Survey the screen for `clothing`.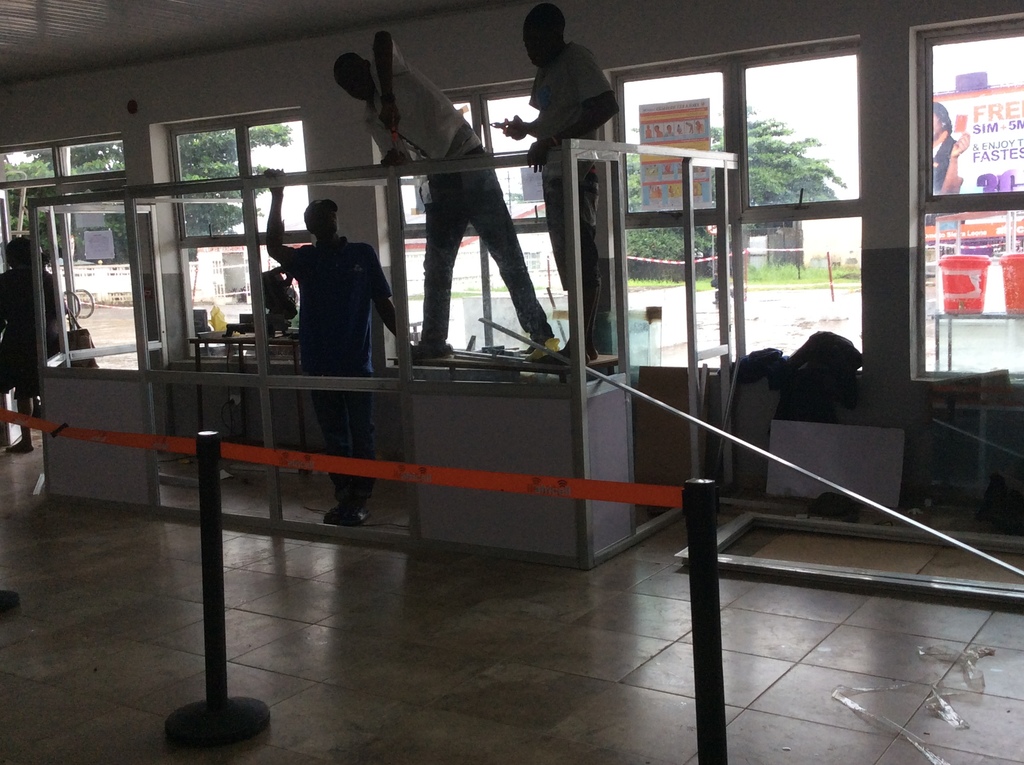
Survey found: left=267, top=229, right=387, bottom=505.
